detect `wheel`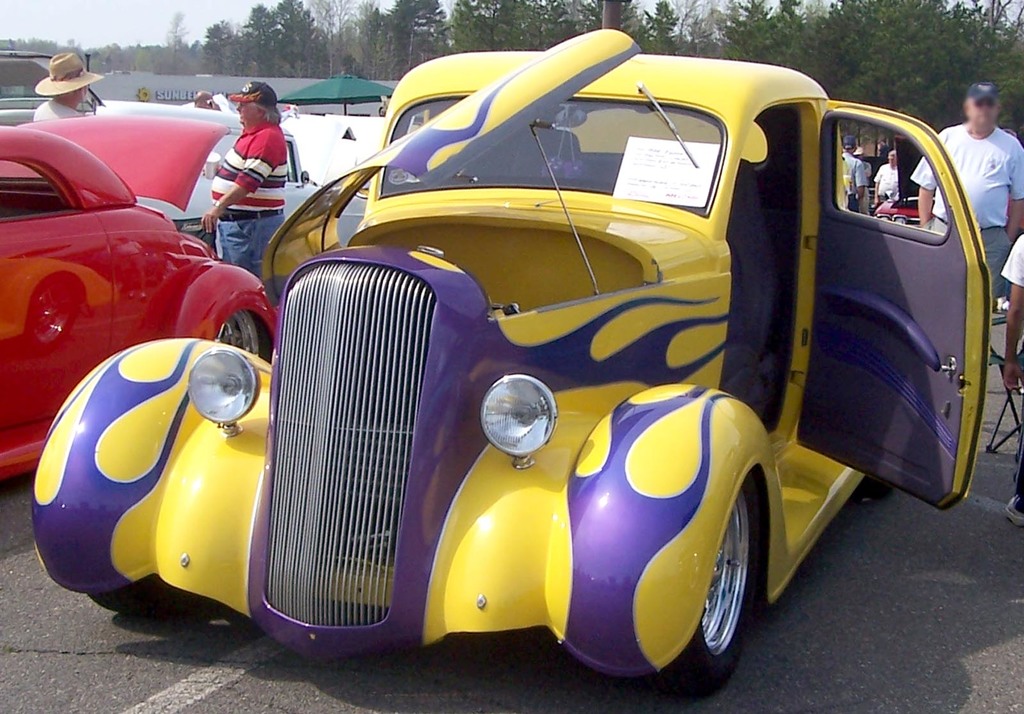
<box>216,306,275,361</box>
